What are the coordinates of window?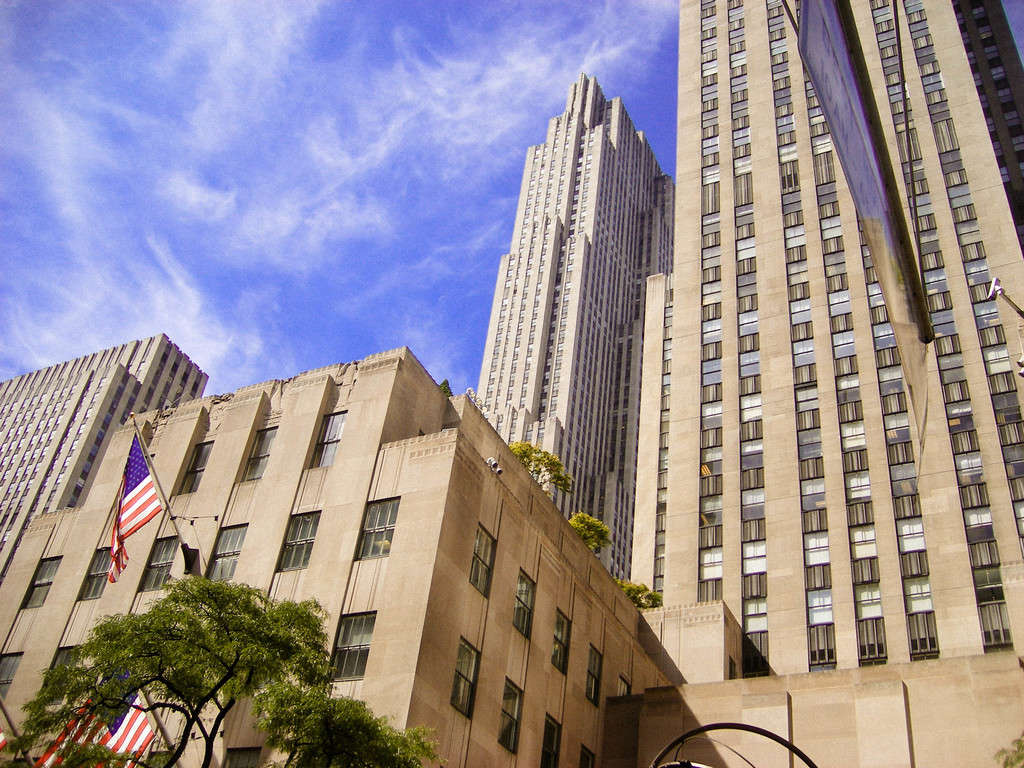
(133,536,177,590).
